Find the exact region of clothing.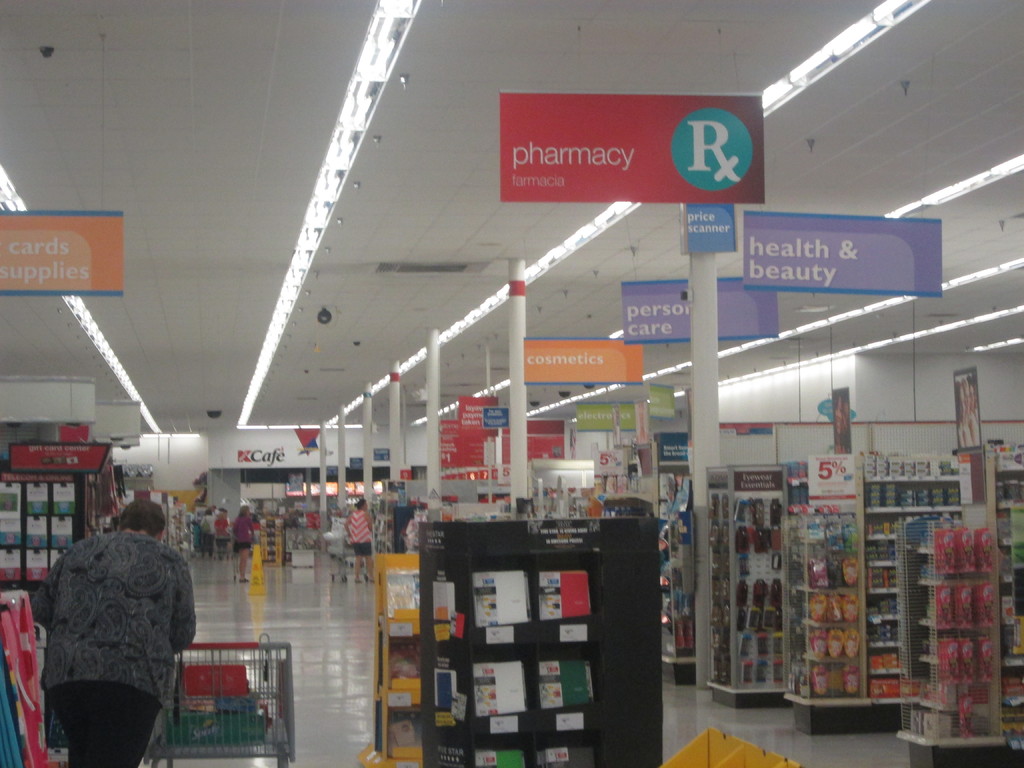
Exact region: box(228, 513, 251, 554).
